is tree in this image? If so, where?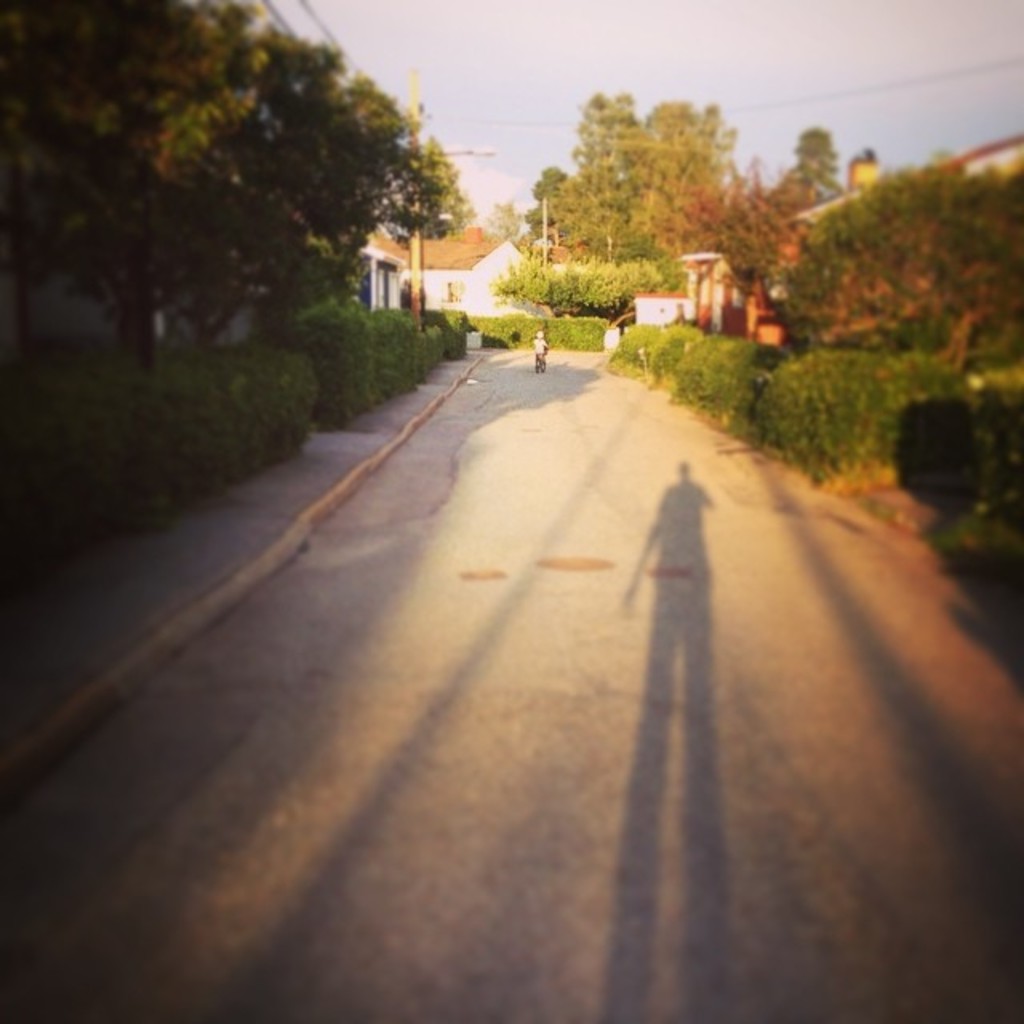
Yes, at [left=717, top=152, right=819, bottom=301].
